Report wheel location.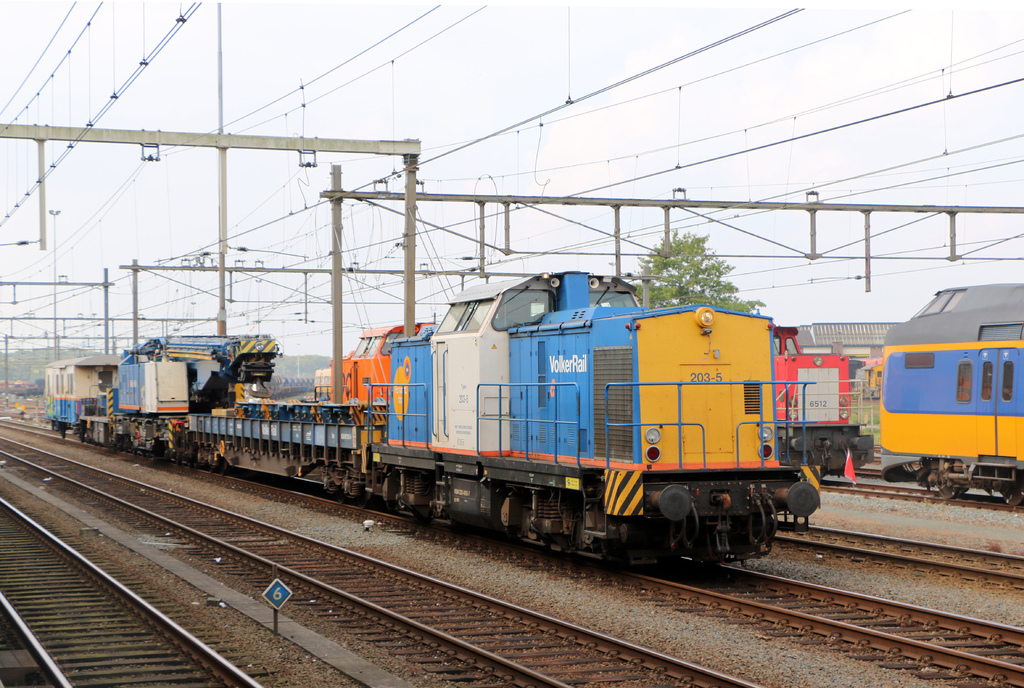
Report: x1=358 y1=490 x2=374 y2=513.
